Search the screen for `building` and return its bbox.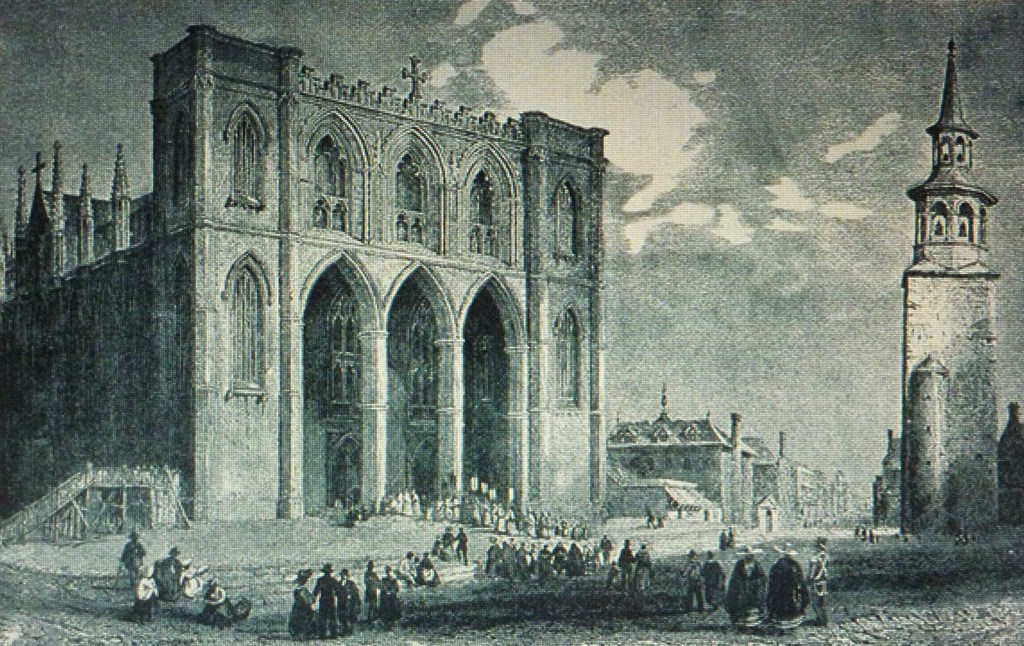
Found: locate(898, 26, 1001, 532).
